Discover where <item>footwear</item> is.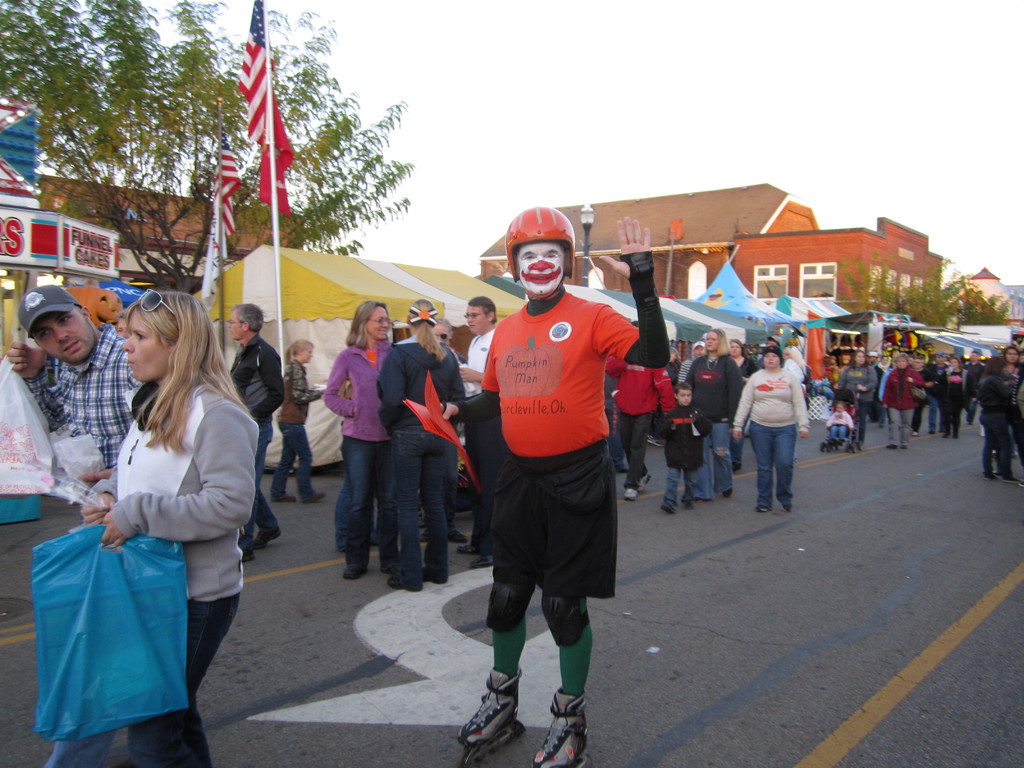
Discovered at bbox(930, 428, 938, 435).
